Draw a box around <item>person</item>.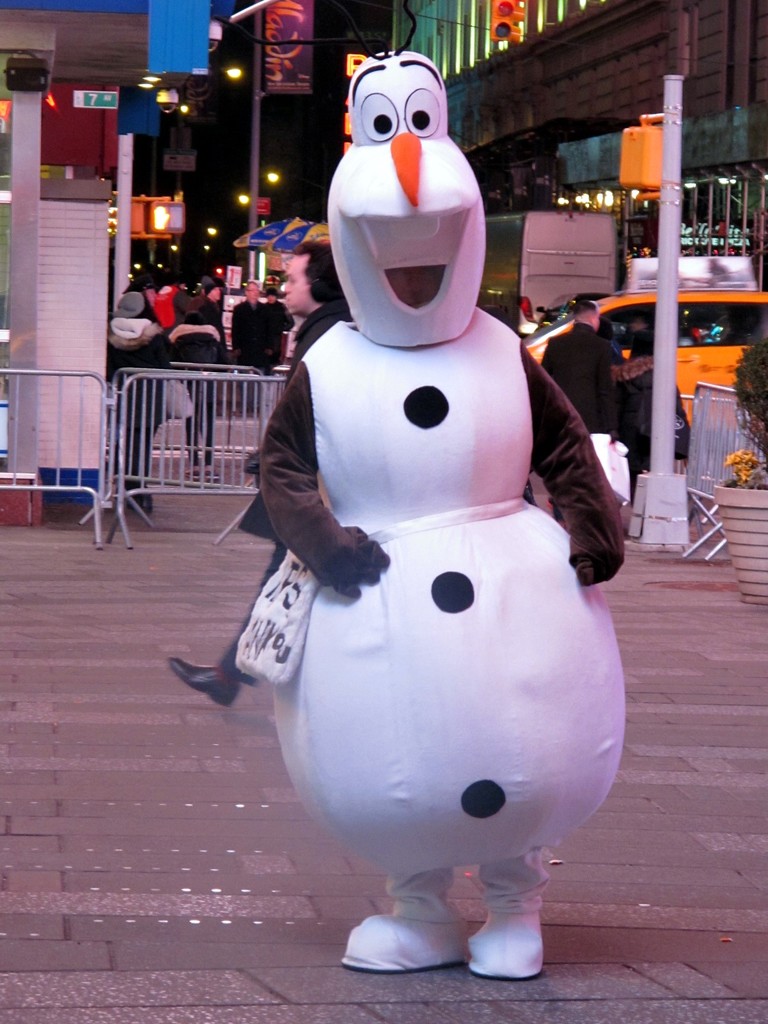
box(166, 312, 223, 479).
